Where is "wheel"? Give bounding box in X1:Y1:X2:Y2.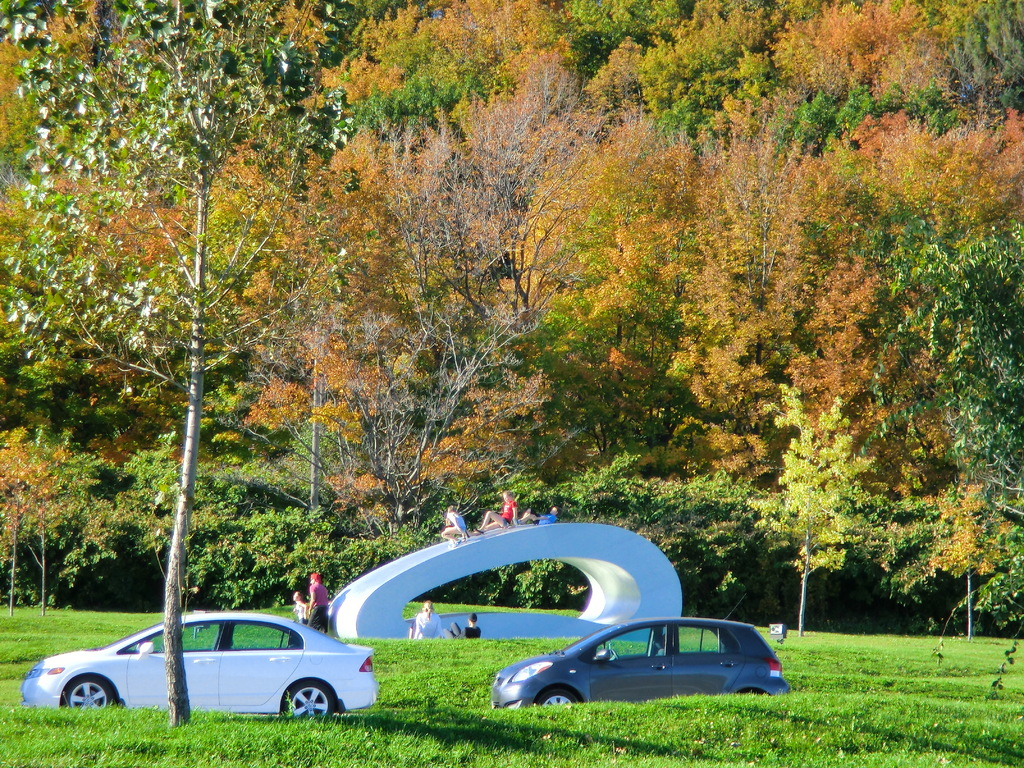
540:688:582:709.
